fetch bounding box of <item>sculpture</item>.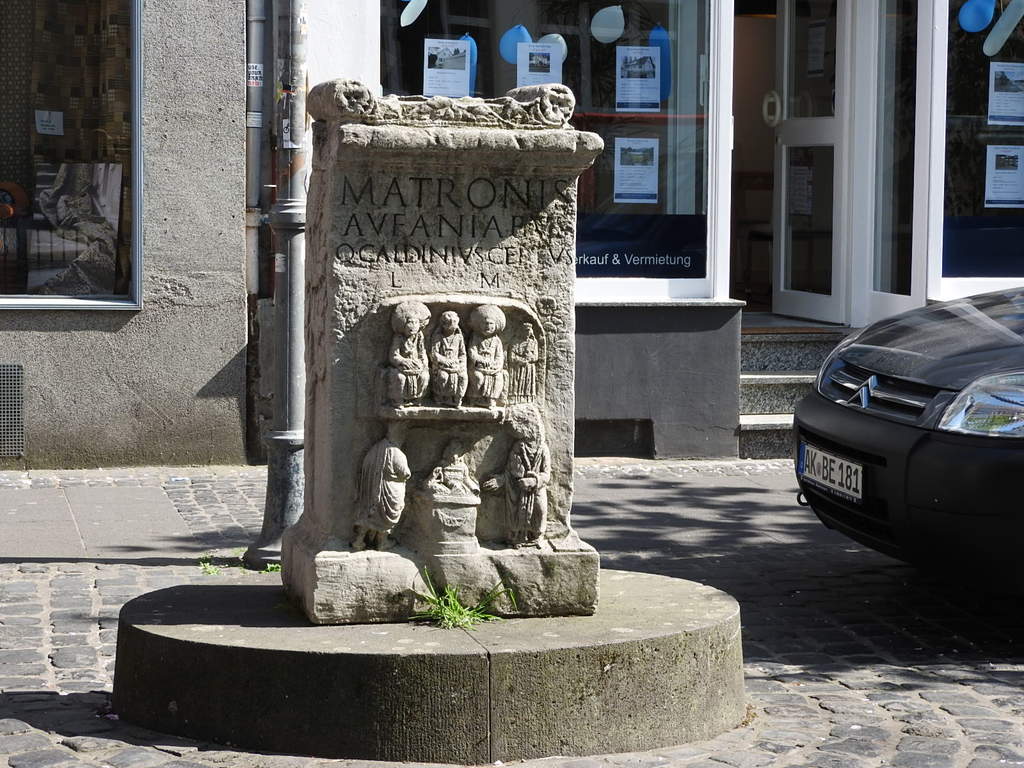
Bbox: 502:320:541:402.
